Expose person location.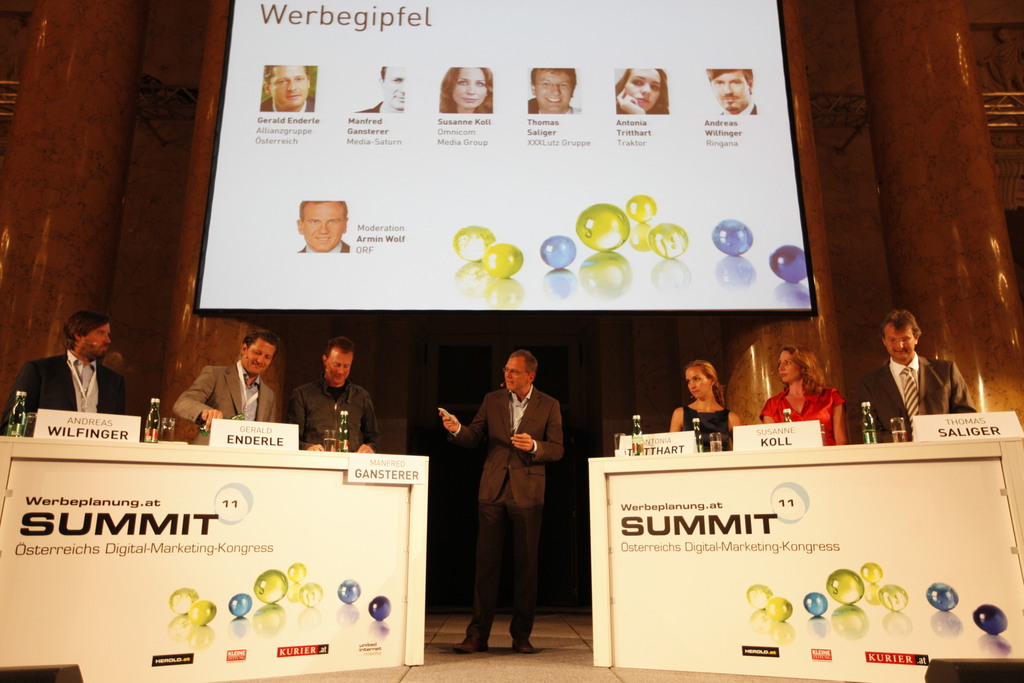
Exposed at BBox(867, 305, 945, 451).
